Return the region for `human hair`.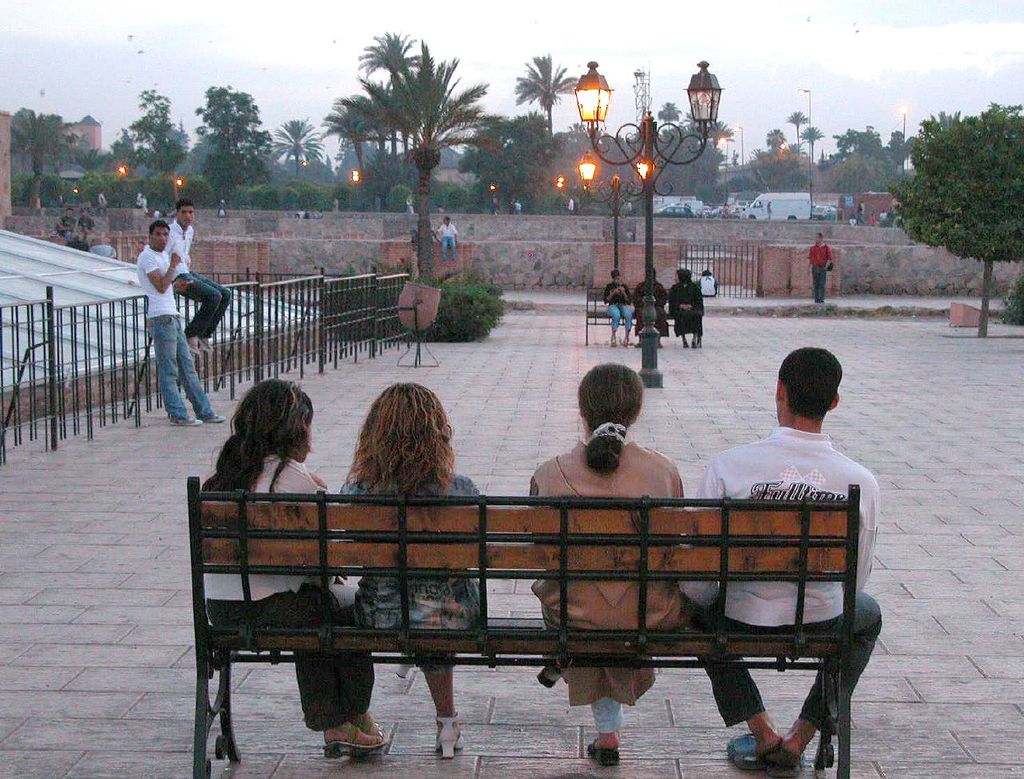
[654, 266, 657, 278].
